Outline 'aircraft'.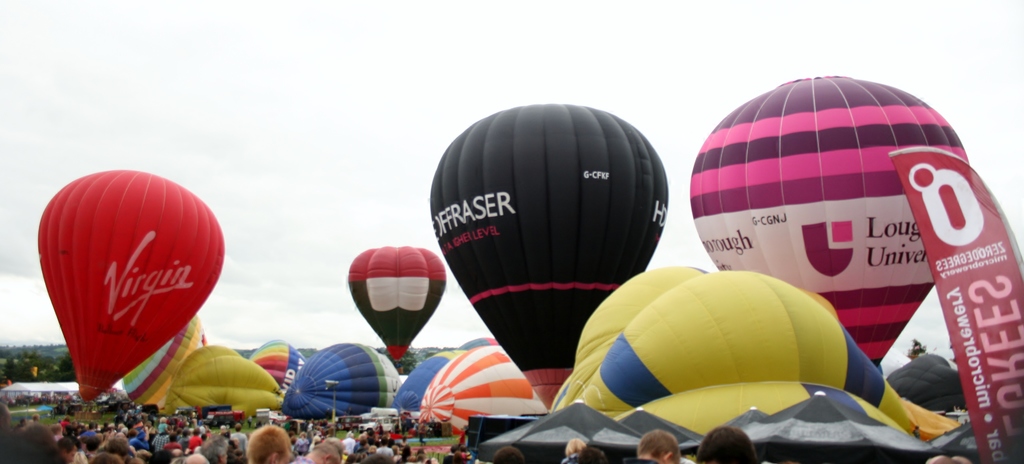
Outline: left=542, top=263, right=970, bottom=438.
